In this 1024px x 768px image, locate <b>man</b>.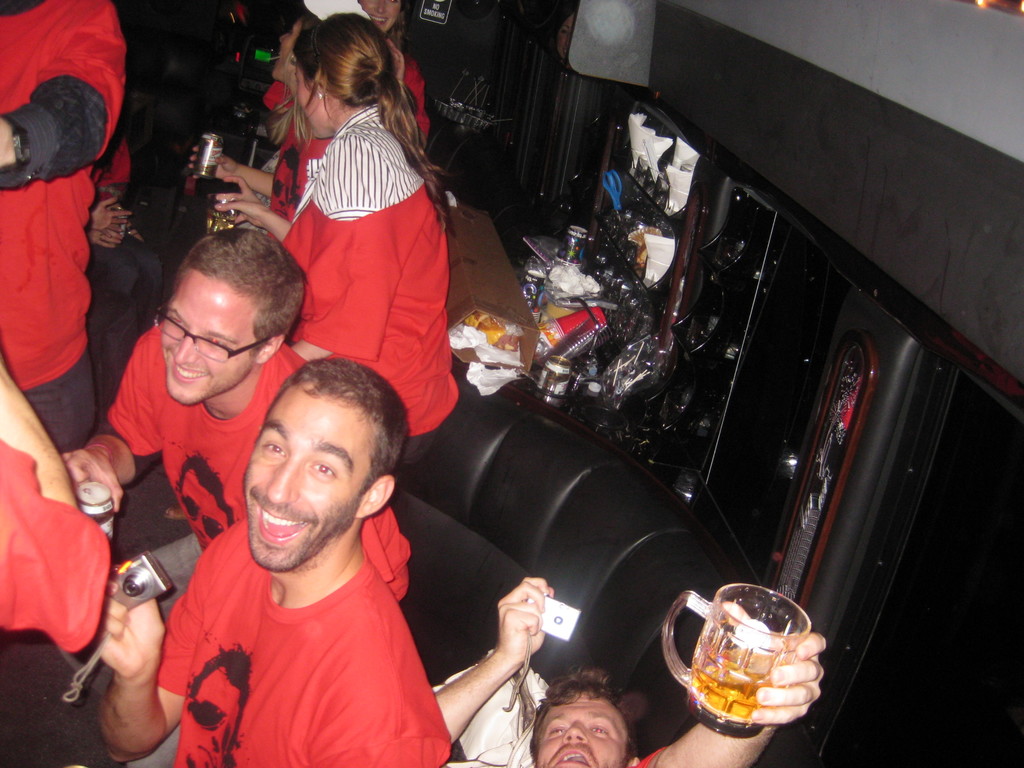
Bounding box: {"left": 435, "top": 574, "right": 825, "bottom": 767}.
